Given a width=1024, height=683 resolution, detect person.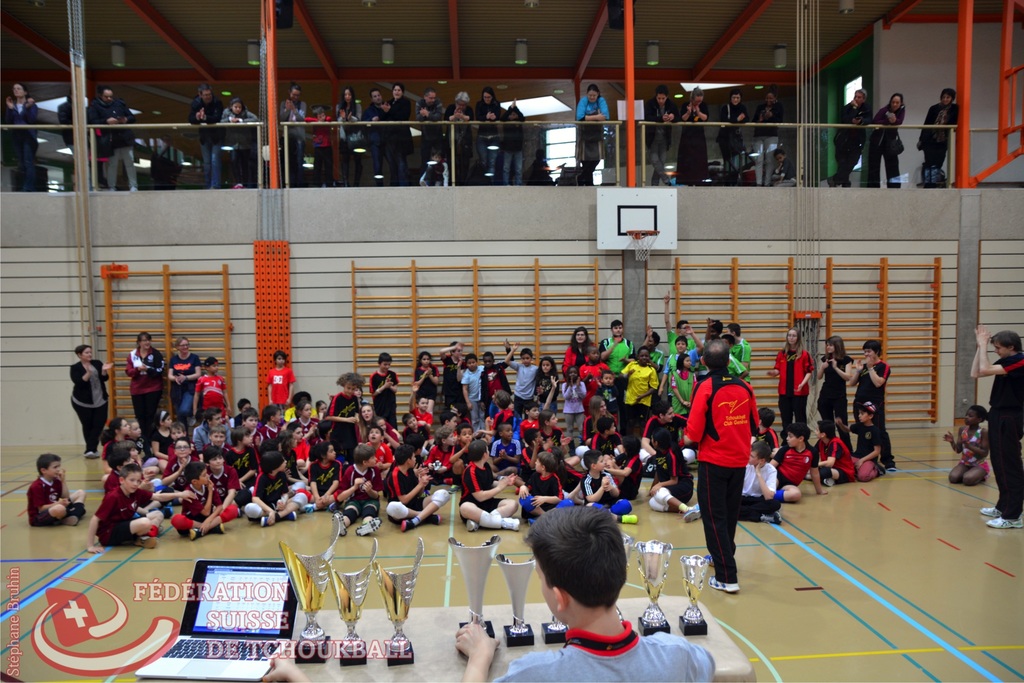
pyautogui.locateOnScreen(26, 455, 87, 525).
